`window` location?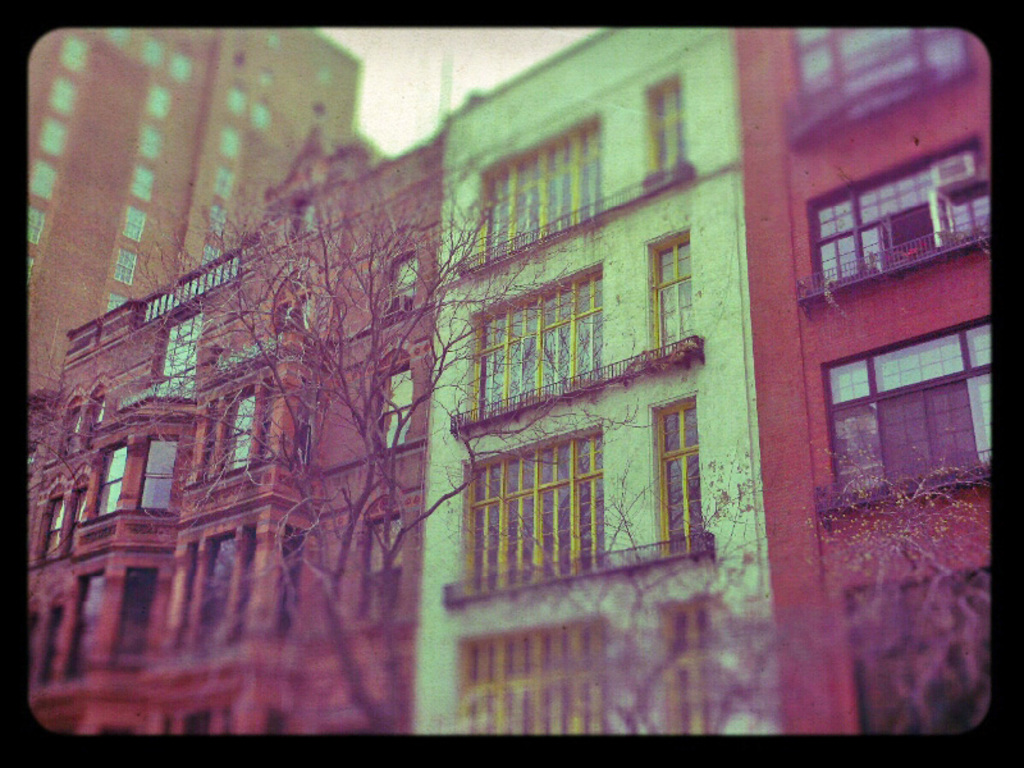
Rect(122, 202, 142, 247)
